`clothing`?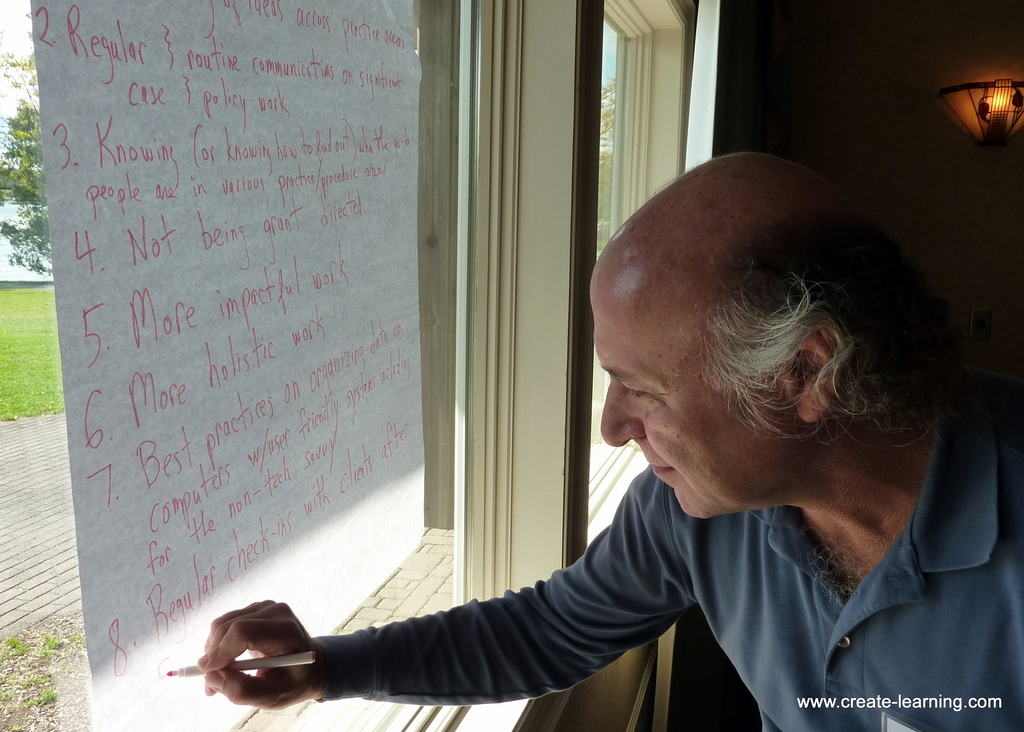
x1=434, y1=394, x2=1020, y2=710
